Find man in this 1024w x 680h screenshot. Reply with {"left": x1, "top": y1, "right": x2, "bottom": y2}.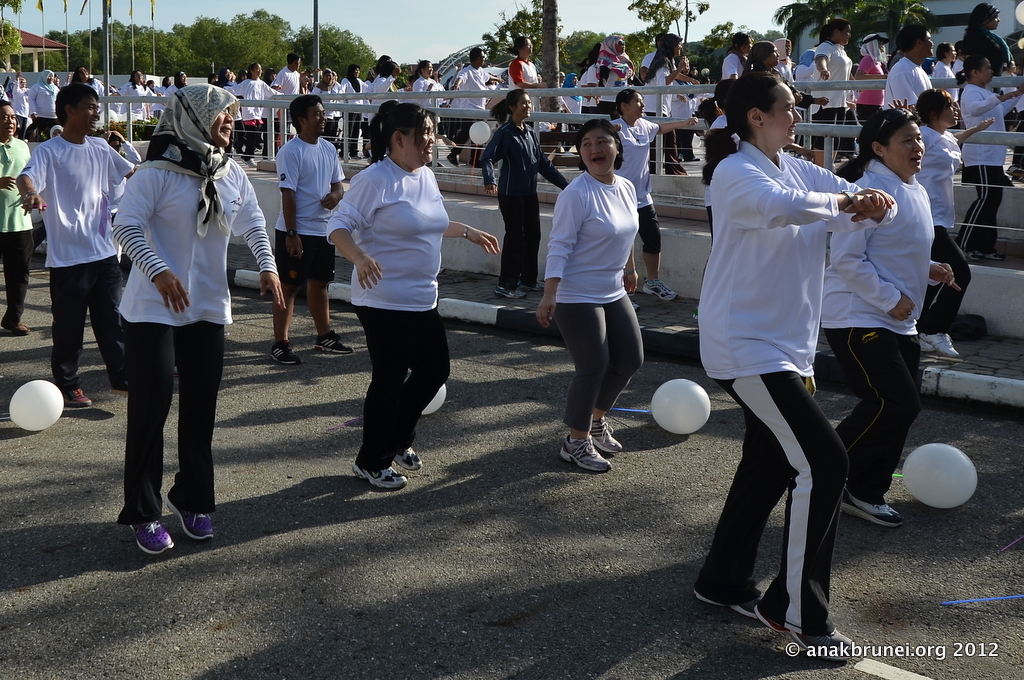
{"left": 275, "top": 89, "right": 355, "bottom": 377}.
